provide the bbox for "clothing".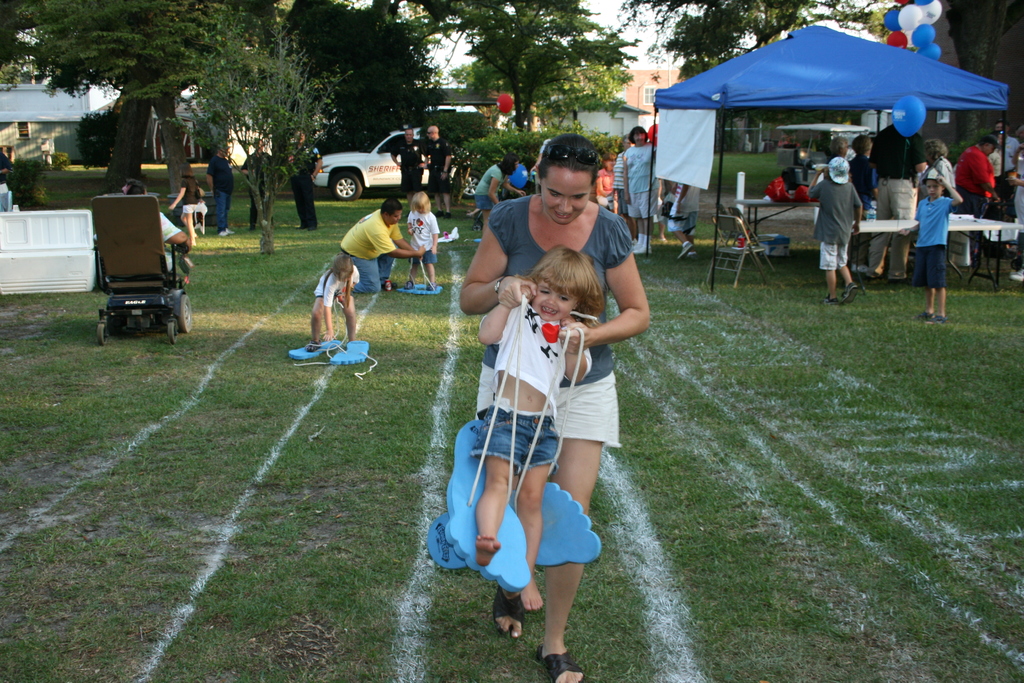
[x1=665, y1=183, x2=692, y2=233].
